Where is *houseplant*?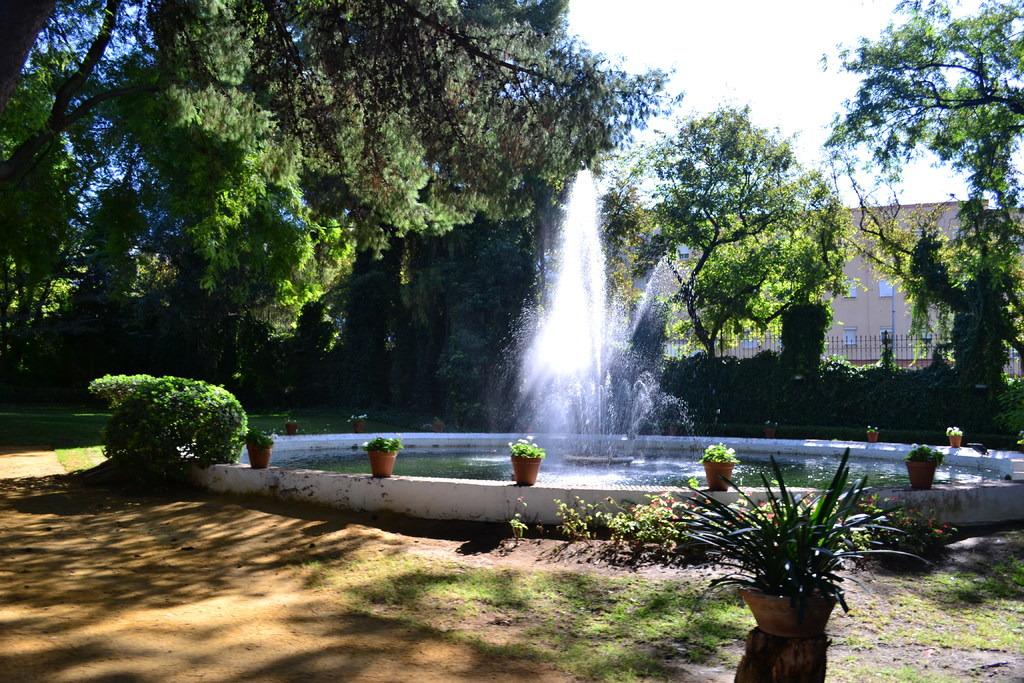
bbox(343, 409, 373, 436).
